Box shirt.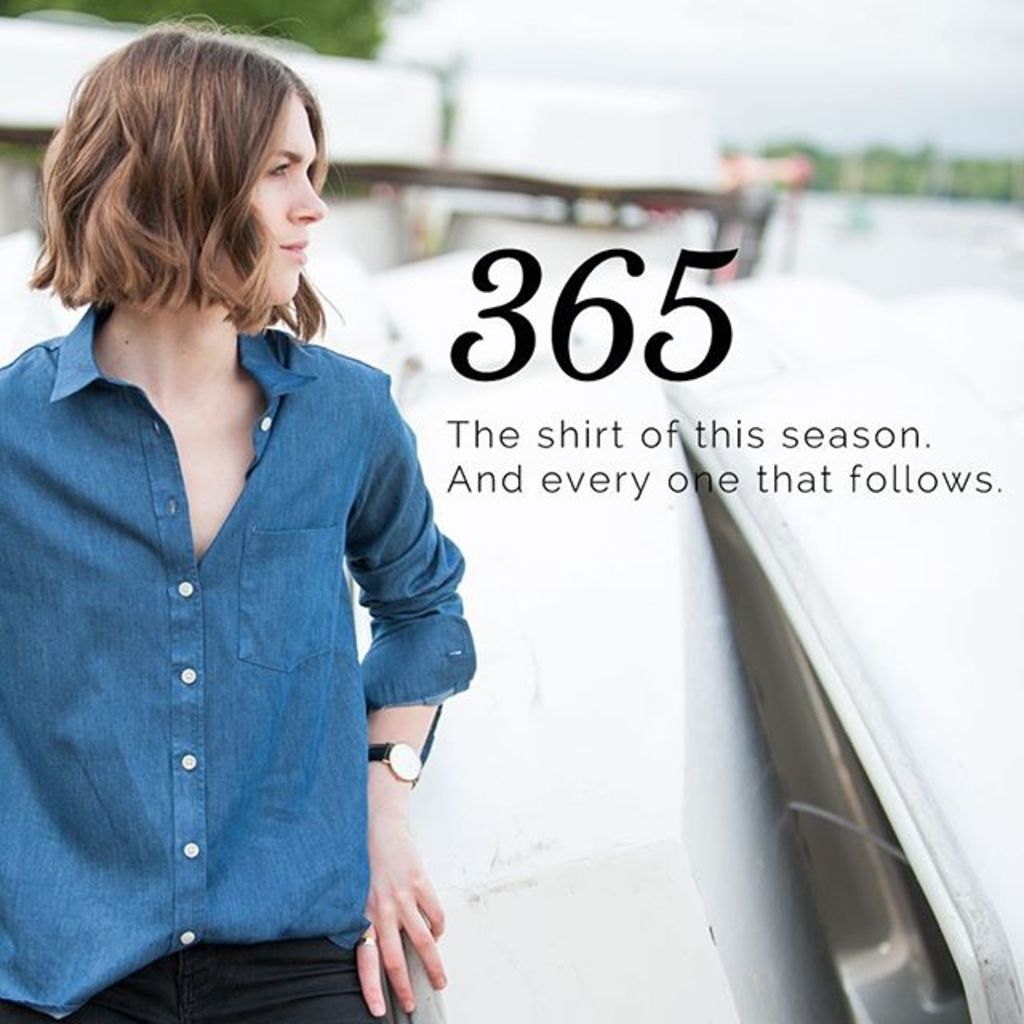
box(8, 240, 440, 968).
